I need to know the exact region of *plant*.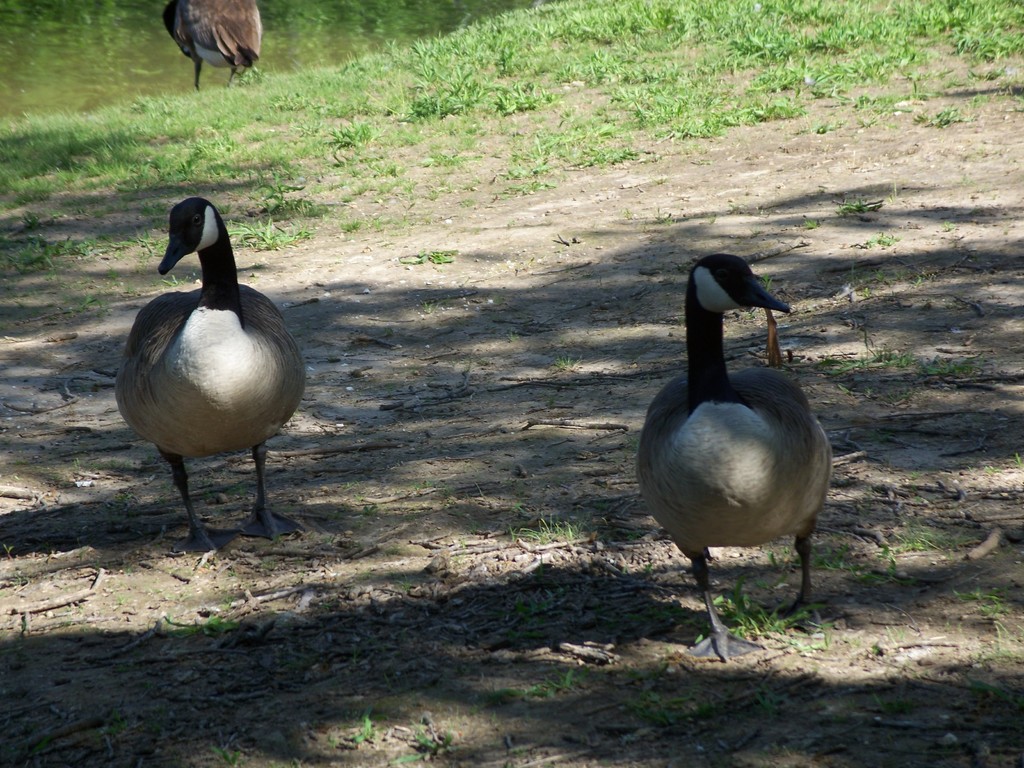
Region: bbox(80, 291, 99, 311).
